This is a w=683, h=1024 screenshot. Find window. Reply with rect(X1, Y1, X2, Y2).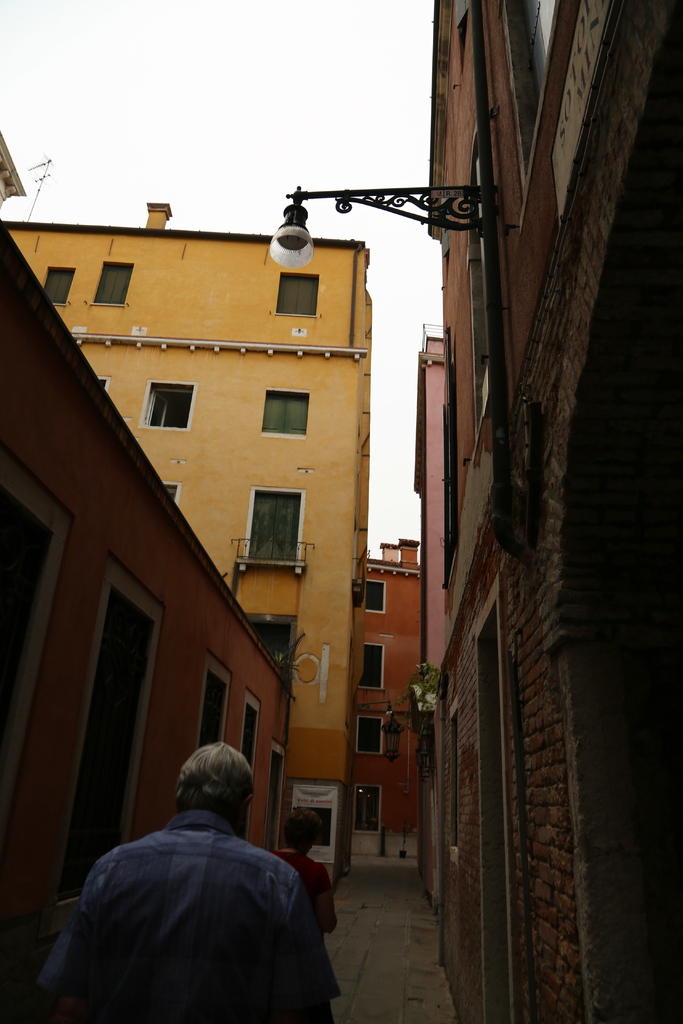
rect(94, 372, 104, 395).
